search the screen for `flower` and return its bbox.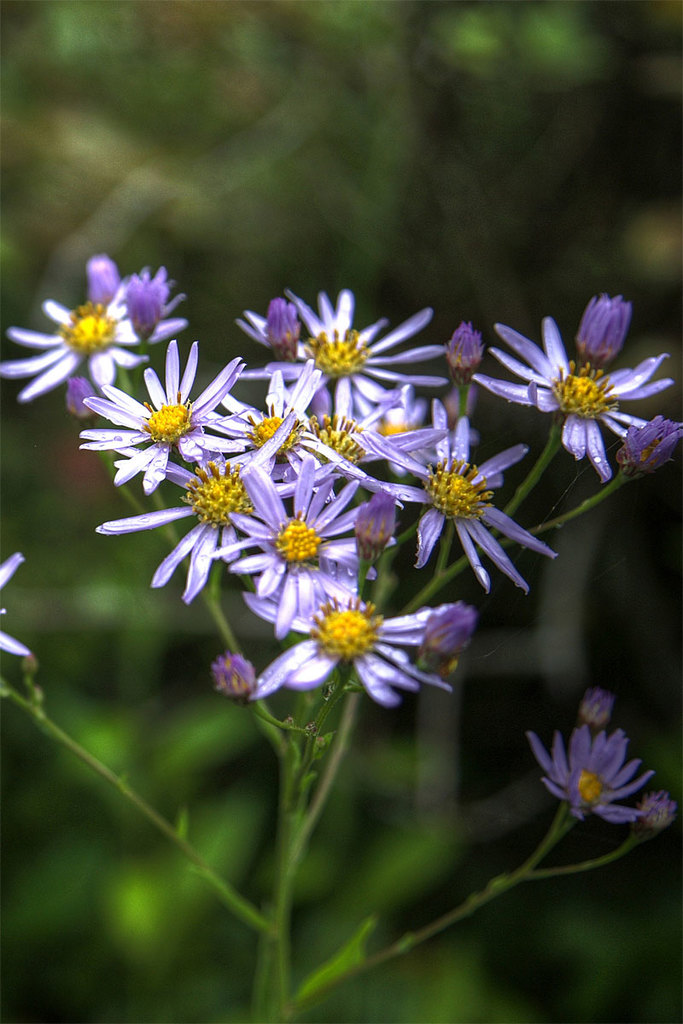
Found: bbox=[635, 794, 682, 835].
